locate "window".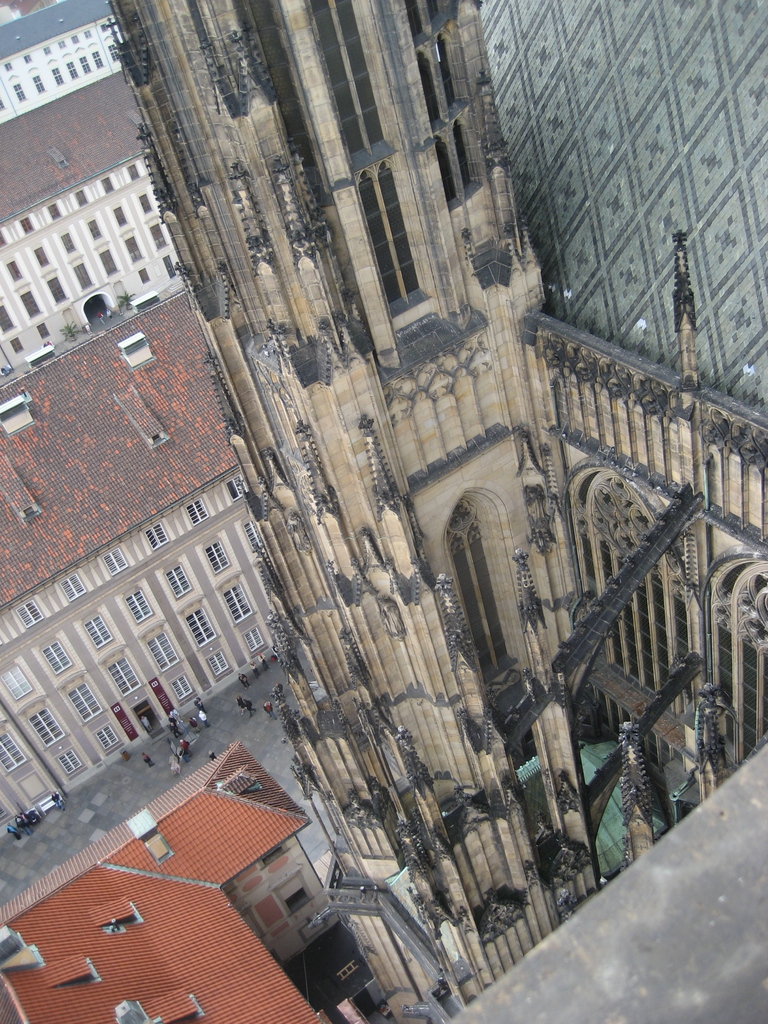
Bounding box: <bbox>12, 600, 43, 627</bbox>.
